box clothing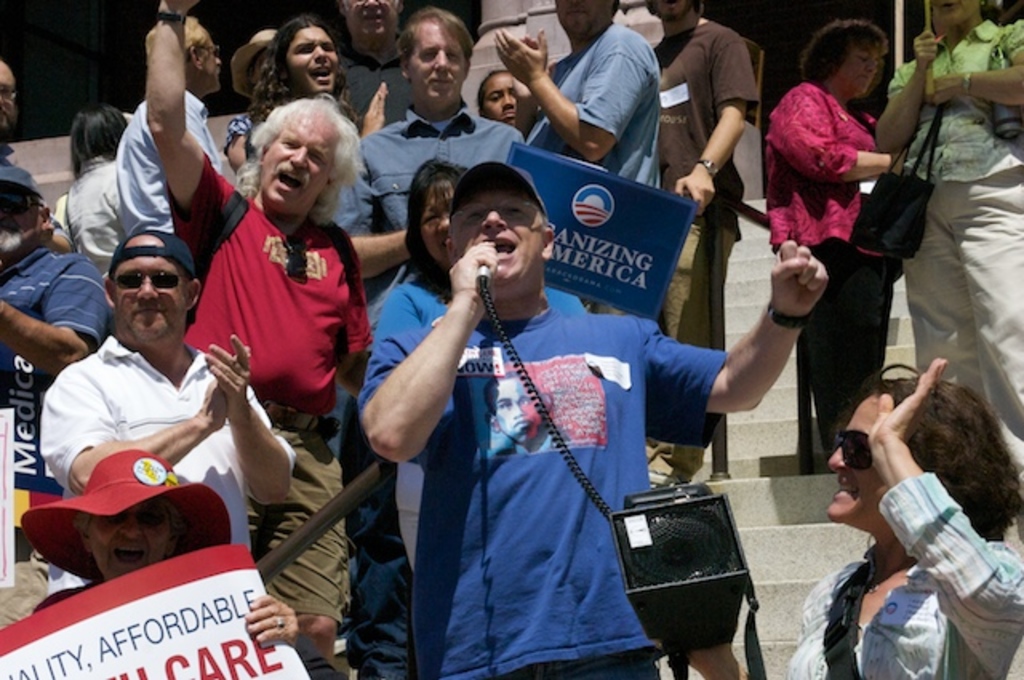
(382, 234, 706, 659)
